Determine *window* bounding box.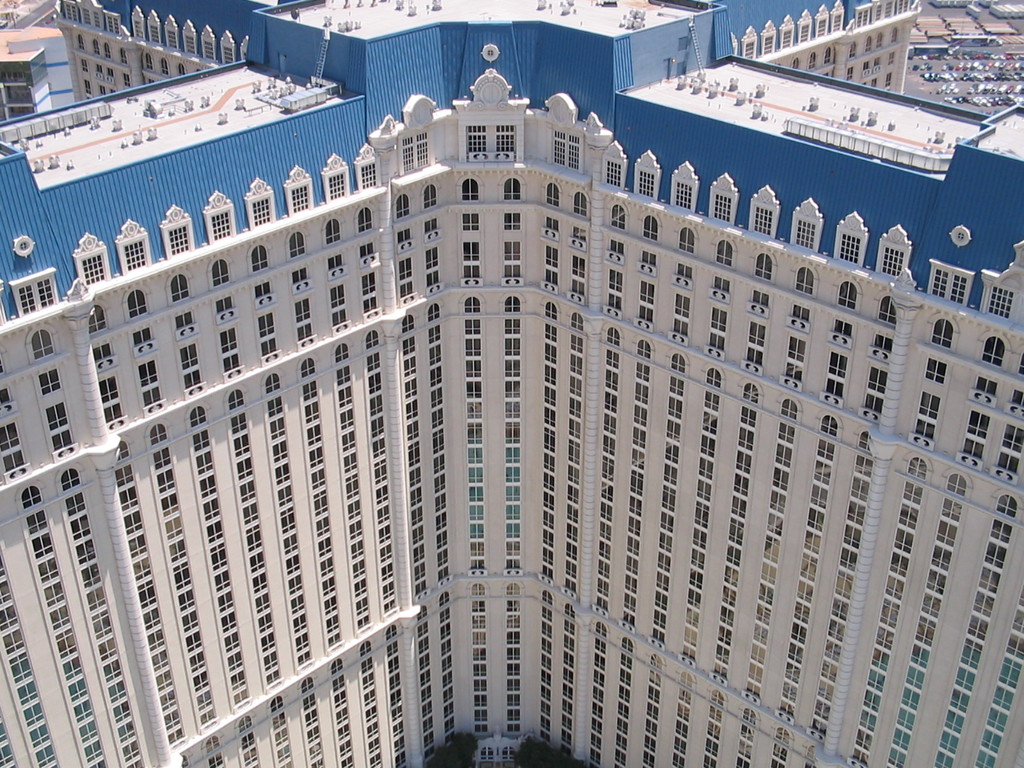
Determined: {"left": 161, "top": 682, "right": 181, "bottom": 717}.
